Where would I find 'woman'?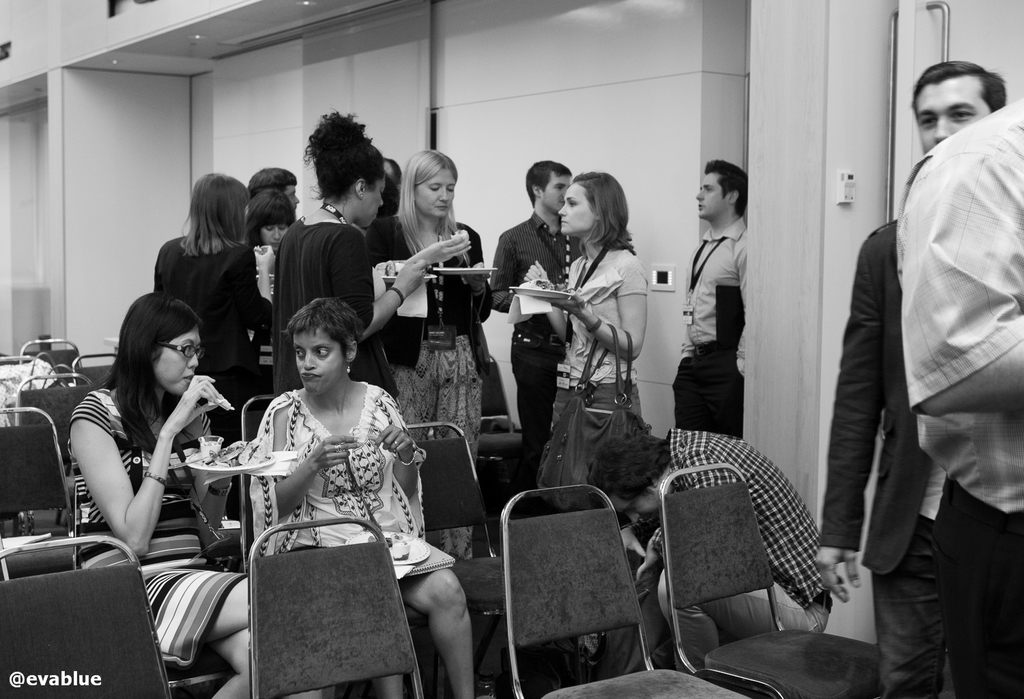
At bbox=[509, 165, 649, 509].
